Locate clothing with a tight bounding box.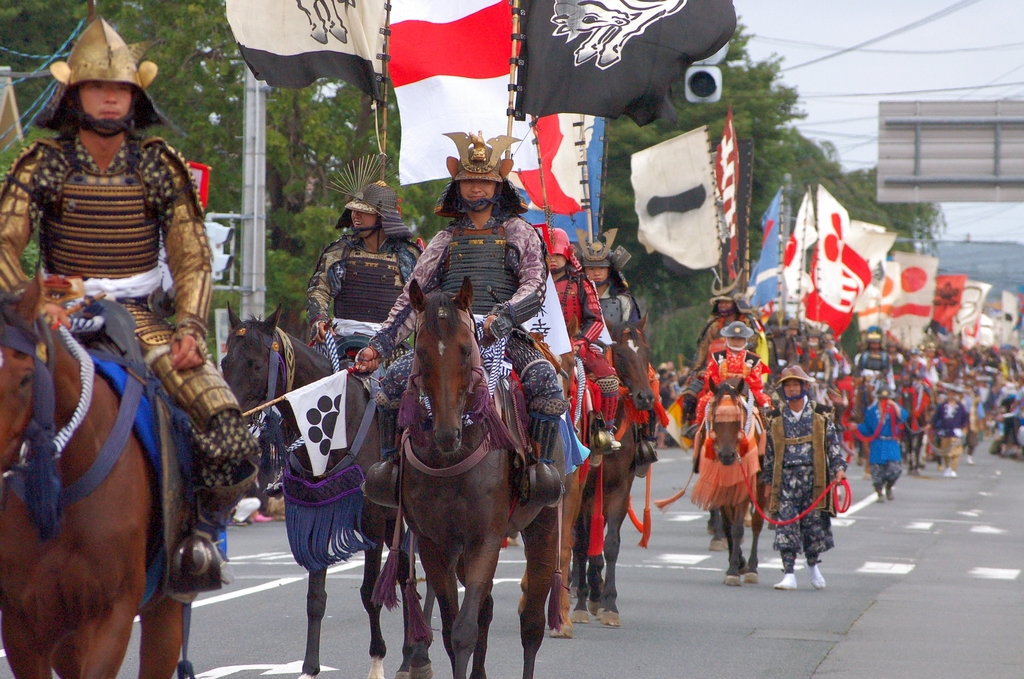
x1=1, y1=129, x2=260, y2=528.
